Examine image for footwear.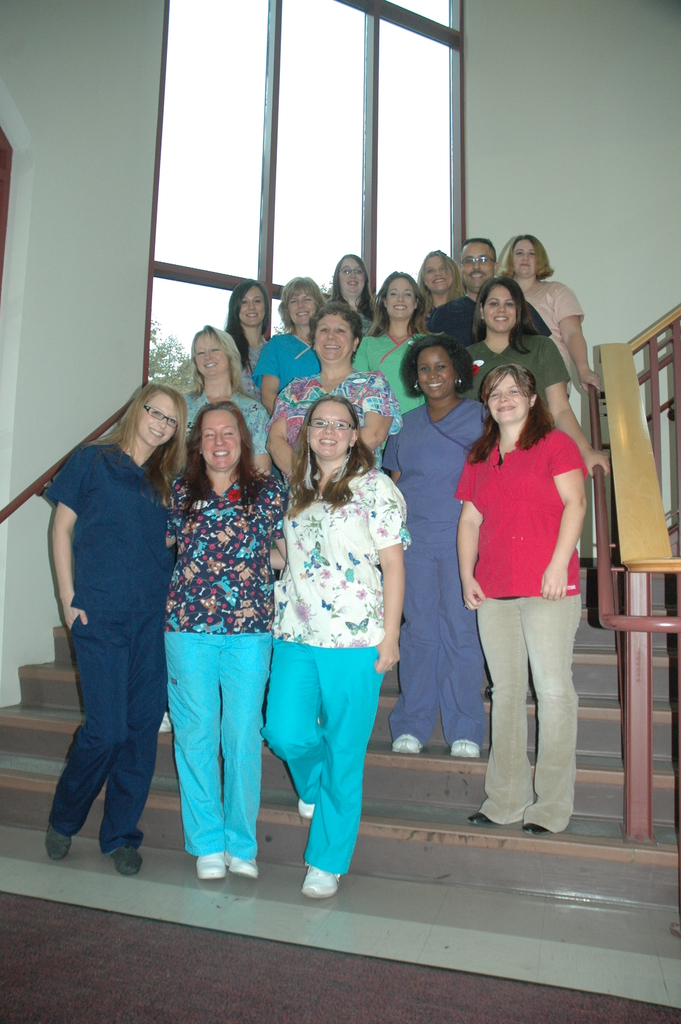
Examination result: [526,824,554,837].
